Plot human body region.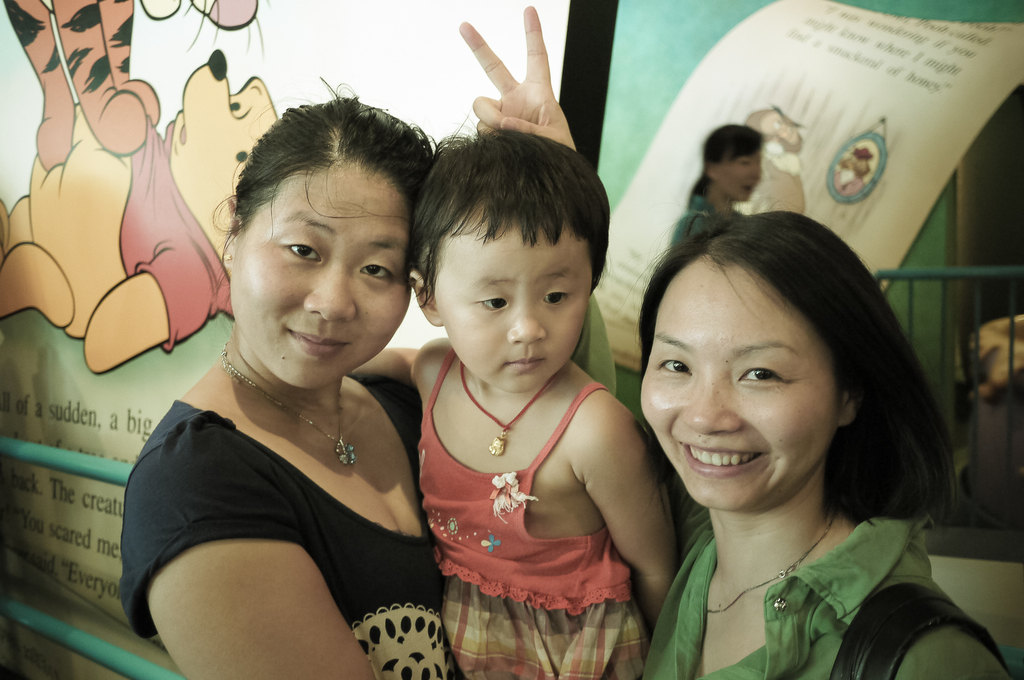
Plotted at Rect(349, 355, 689, 679).
